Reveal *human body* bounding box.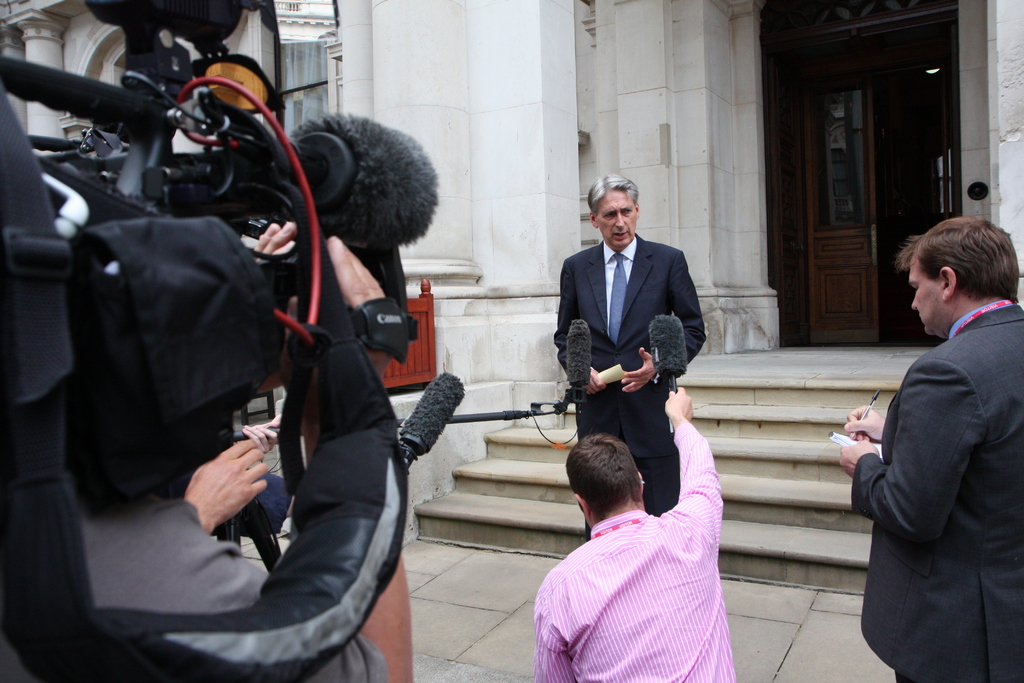
Revealed: region(535, 415, 741, 682).
